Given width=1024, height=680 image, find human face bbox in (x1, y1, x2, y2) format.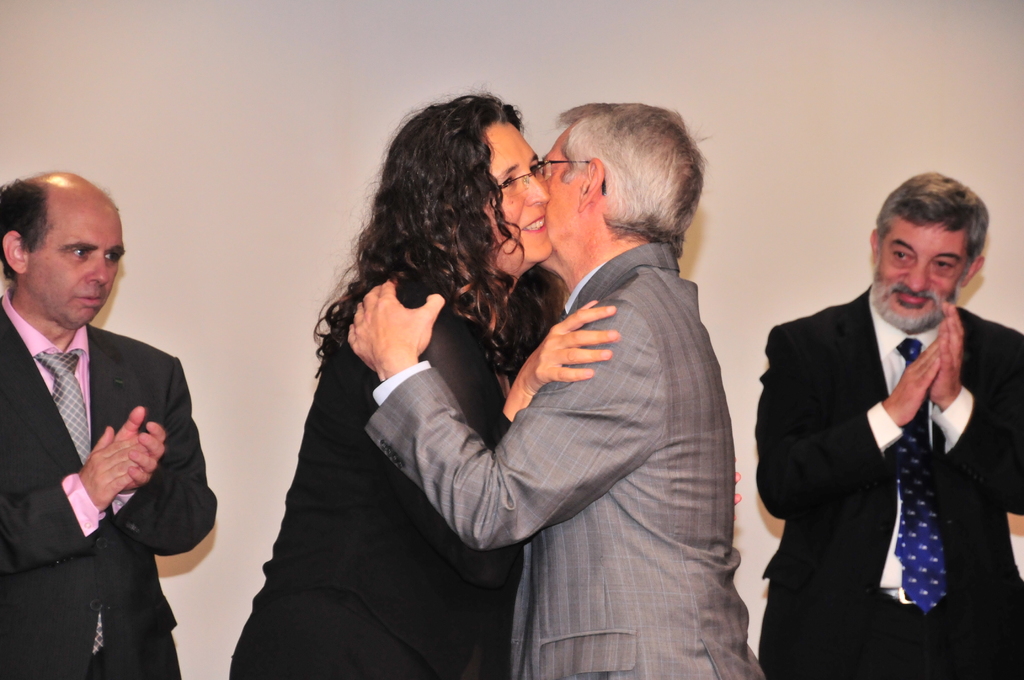
(539, 133, 591, 275).
